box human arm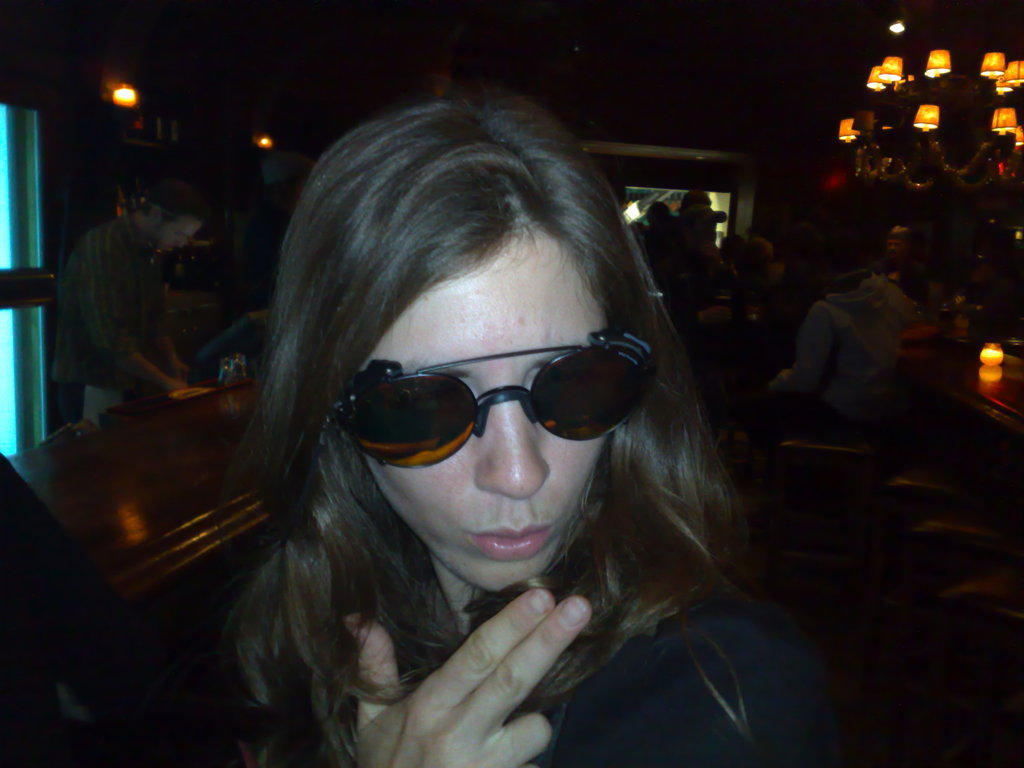
957, 294, 989, 321
